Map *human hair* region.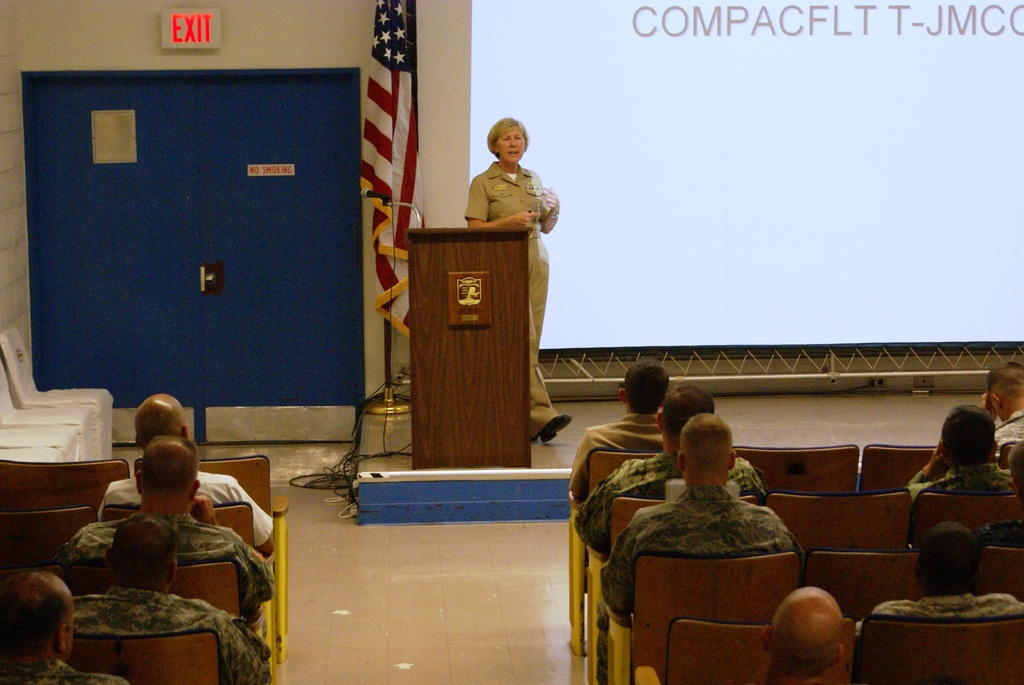
Mapped to crop(910, 520, 981, 601).
